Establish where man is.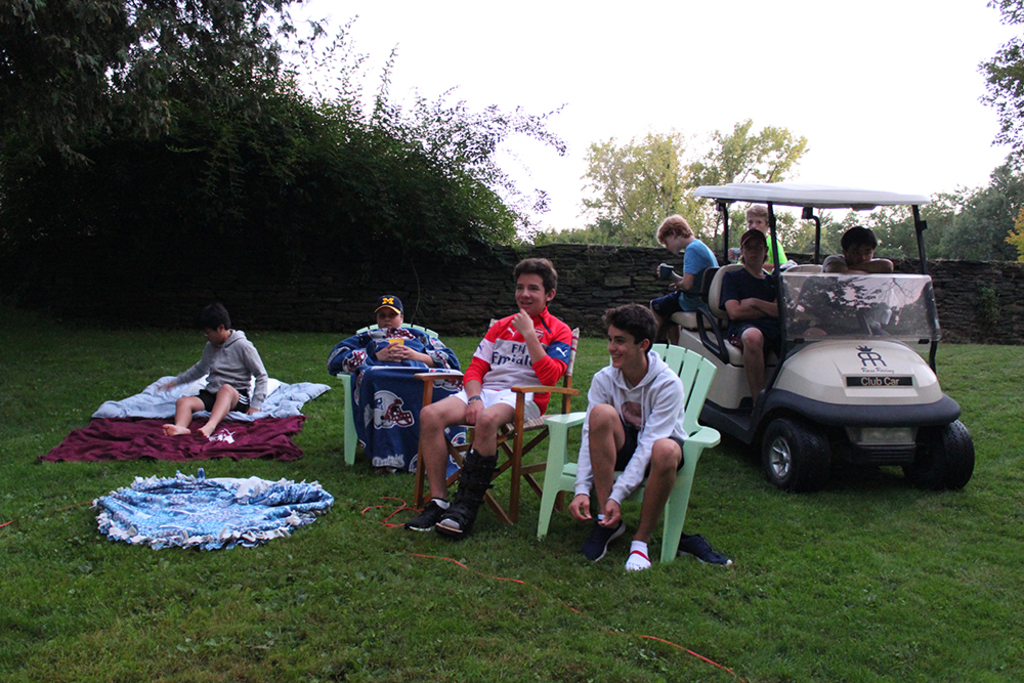
Established at 397 258 575 536.
